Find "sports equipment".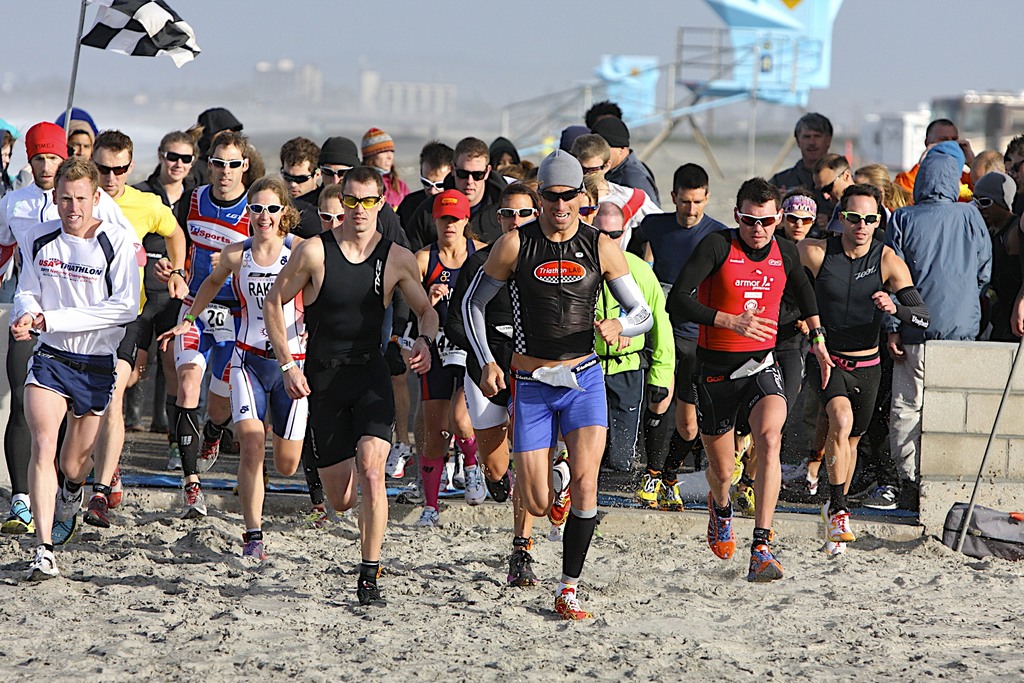
detection(24, 544, 57, 582).
